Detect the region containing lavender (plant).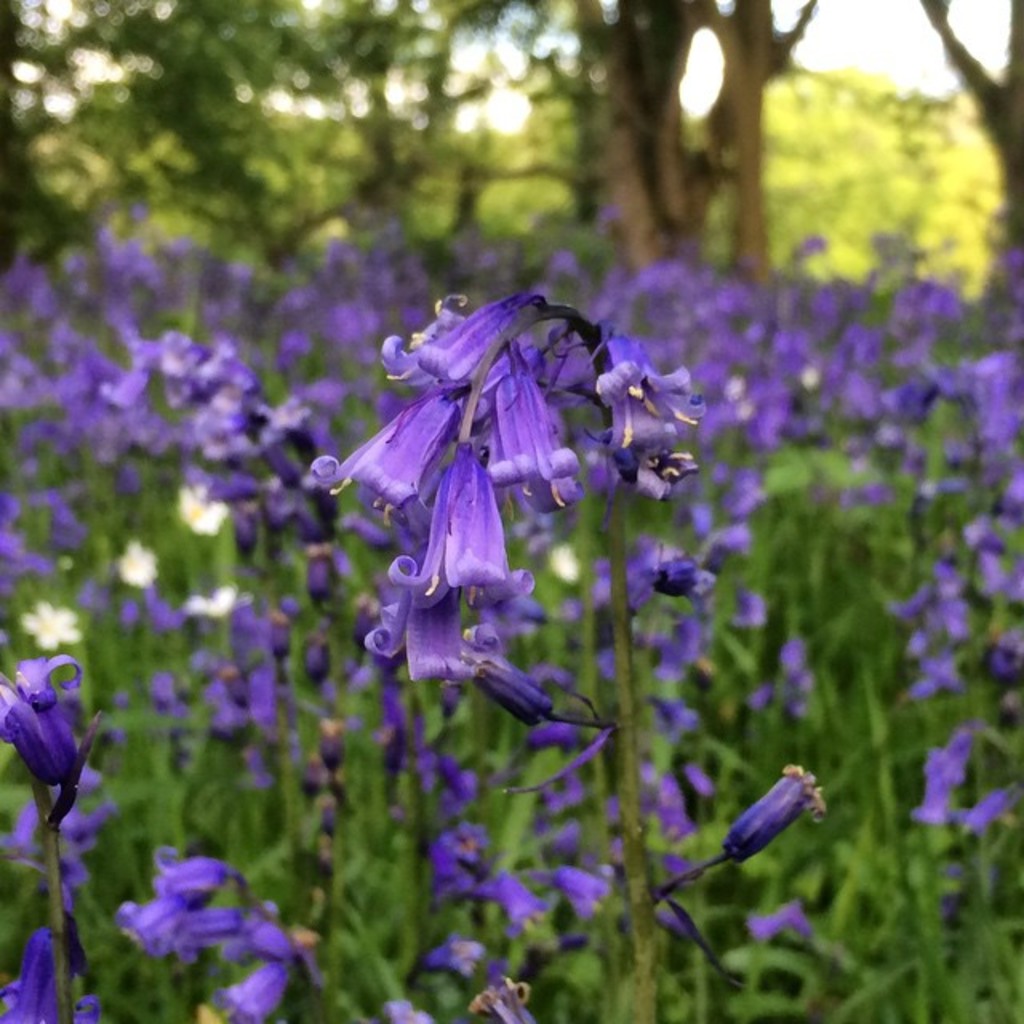
[469, 872, 549, 942].
